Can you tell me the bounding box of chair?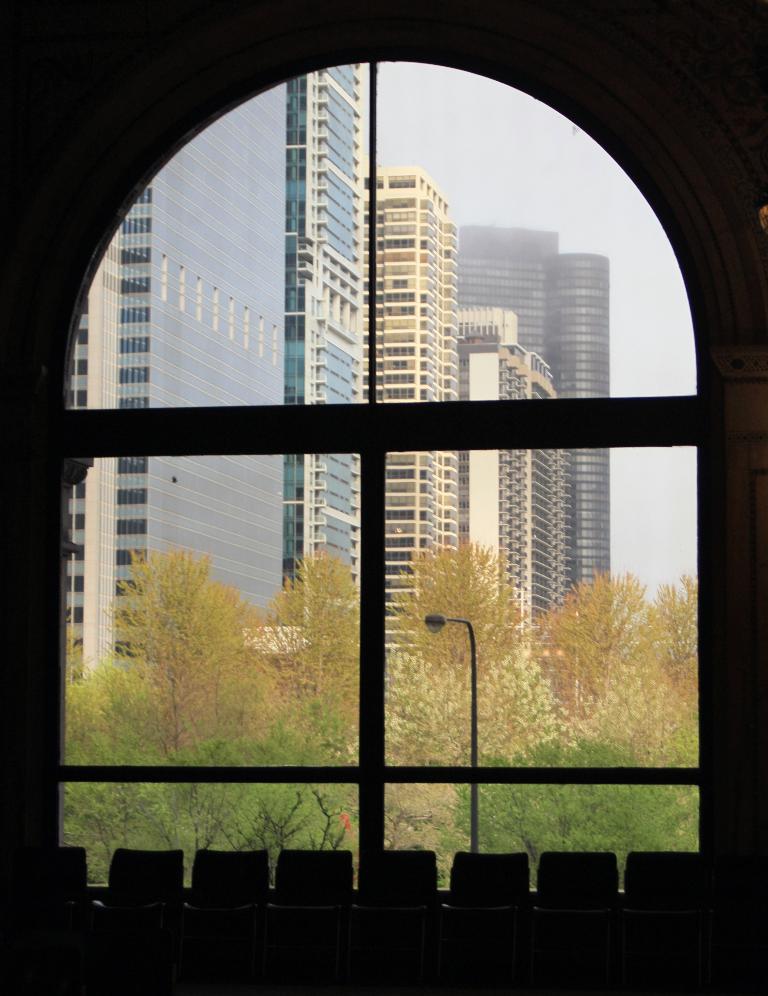
<region>60, 843, 89, 914</region>.
